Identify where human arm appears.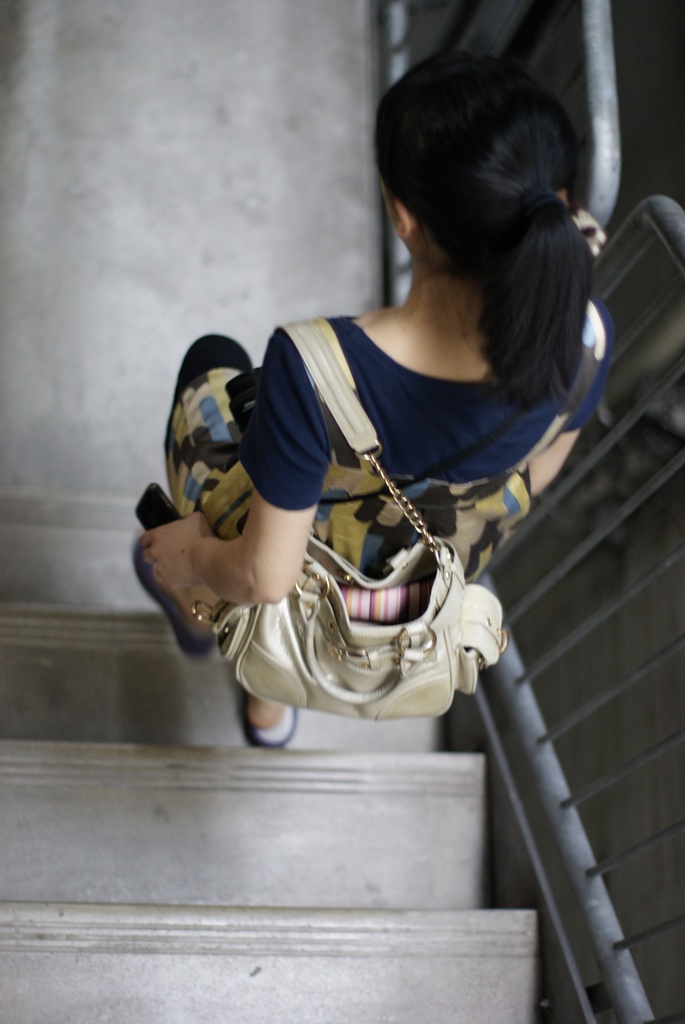
Appears at crop(140, 335, 327, 604).
